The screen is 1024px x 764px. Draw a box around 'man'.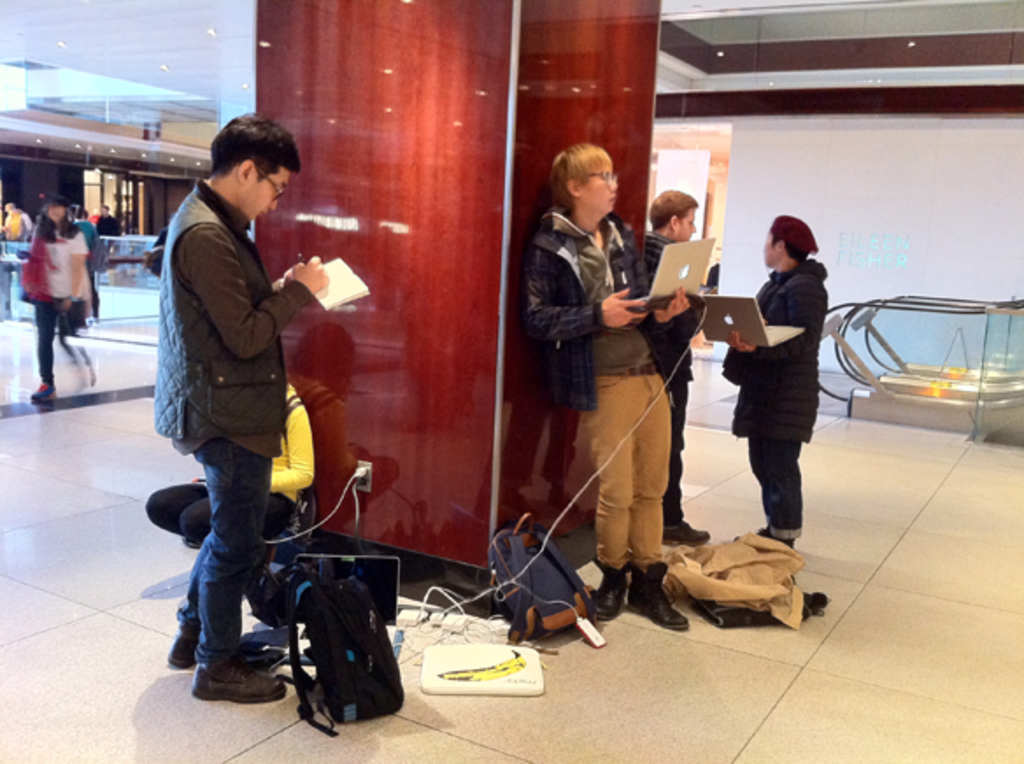
box(524, 144, 687, 634).
